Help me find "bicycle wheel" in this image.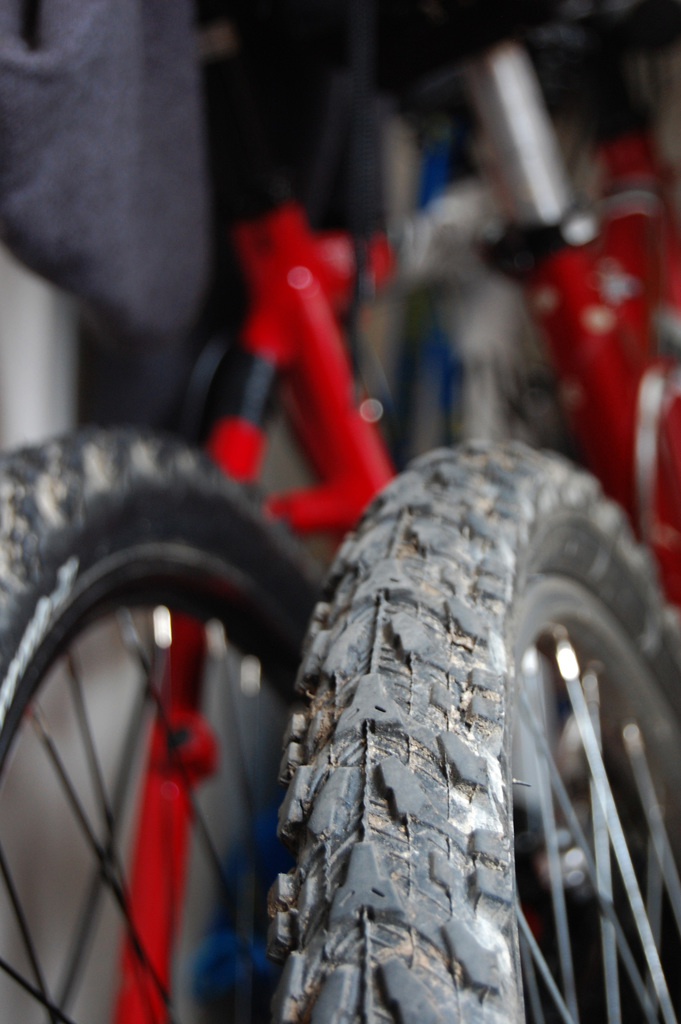
Found it: bbox=[259, 435, 680, 1021].
